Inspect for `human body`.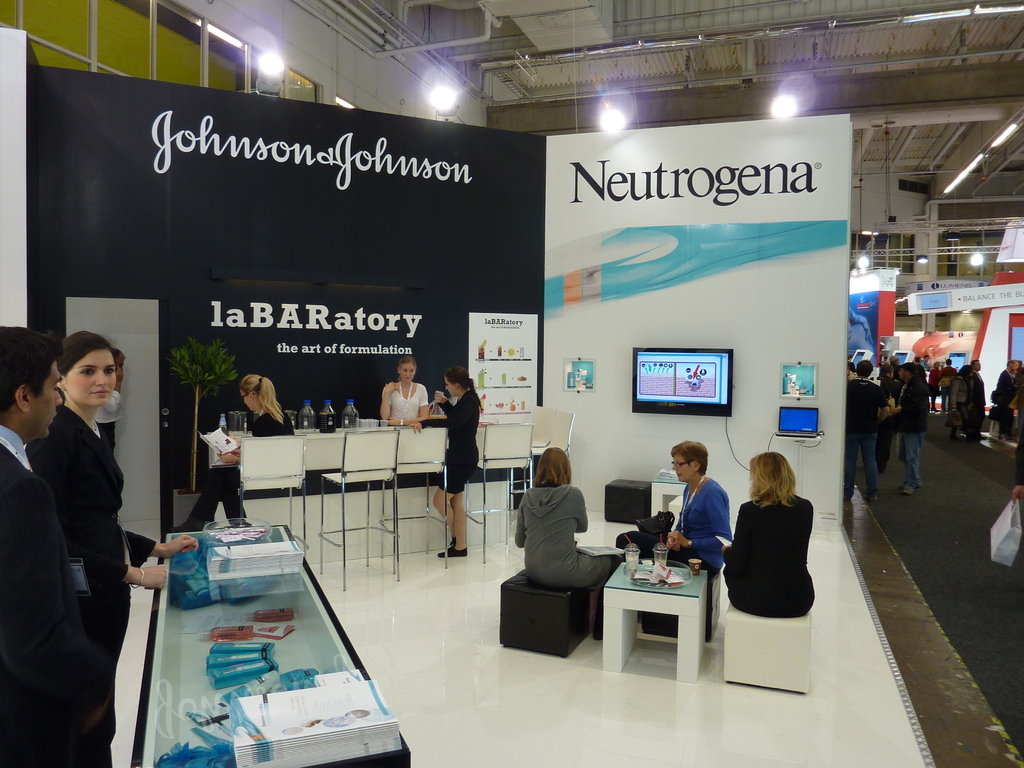
Inspection: (726,442,829,657).
